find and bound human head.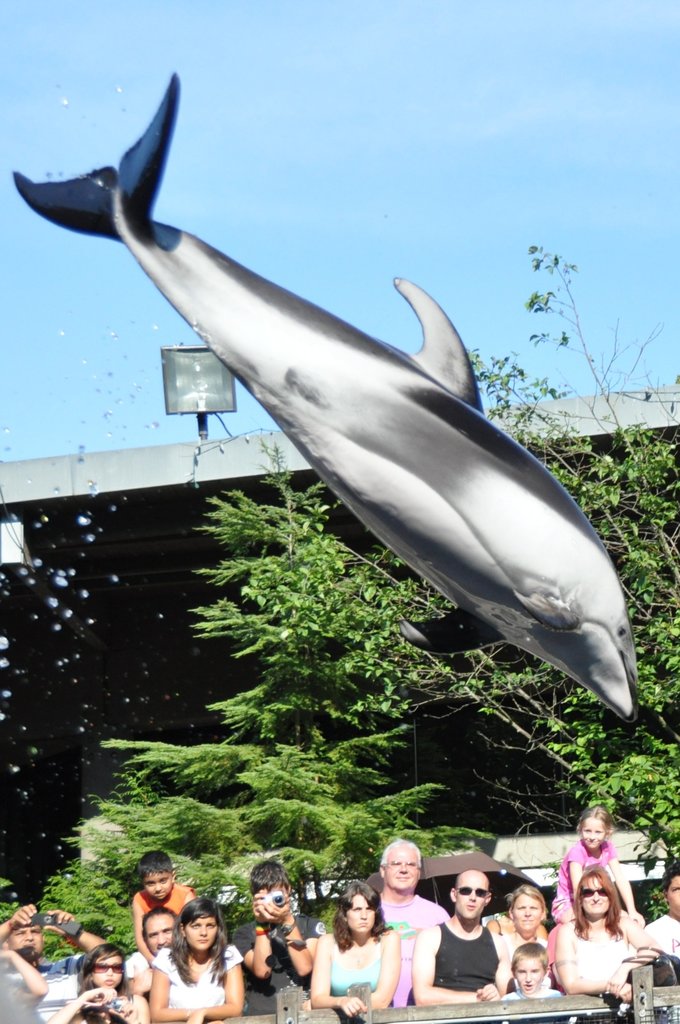
Bound: bbox=(376, 840, 420, 889).
